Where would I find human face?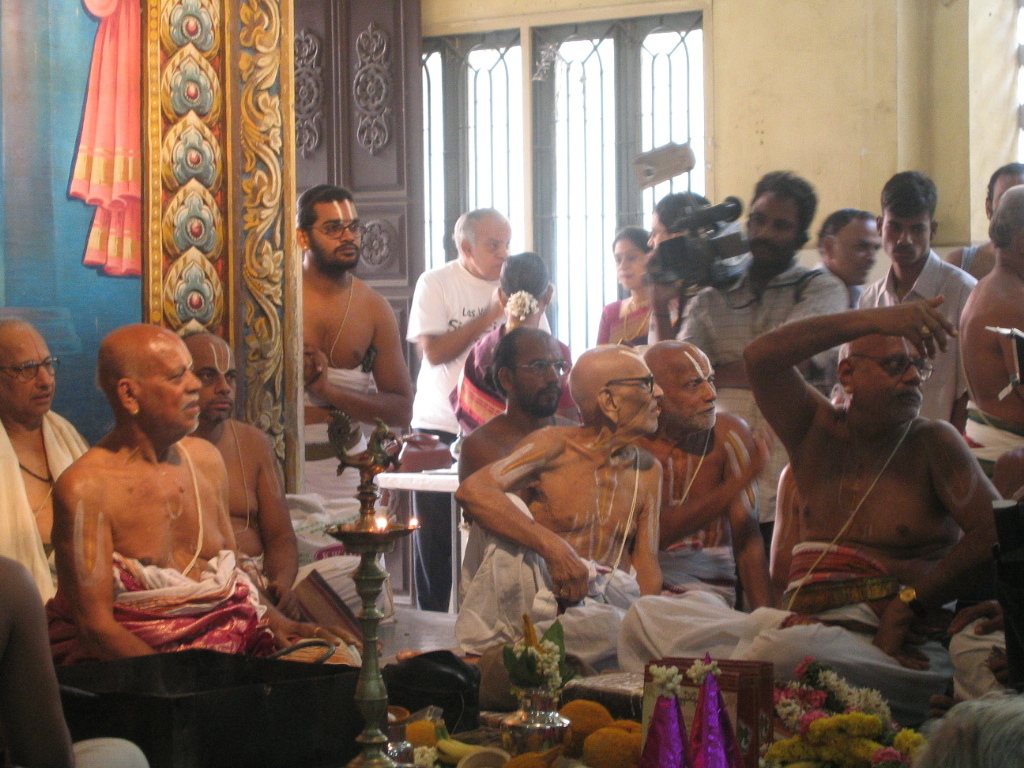
At 616, 237, 648, 284.
